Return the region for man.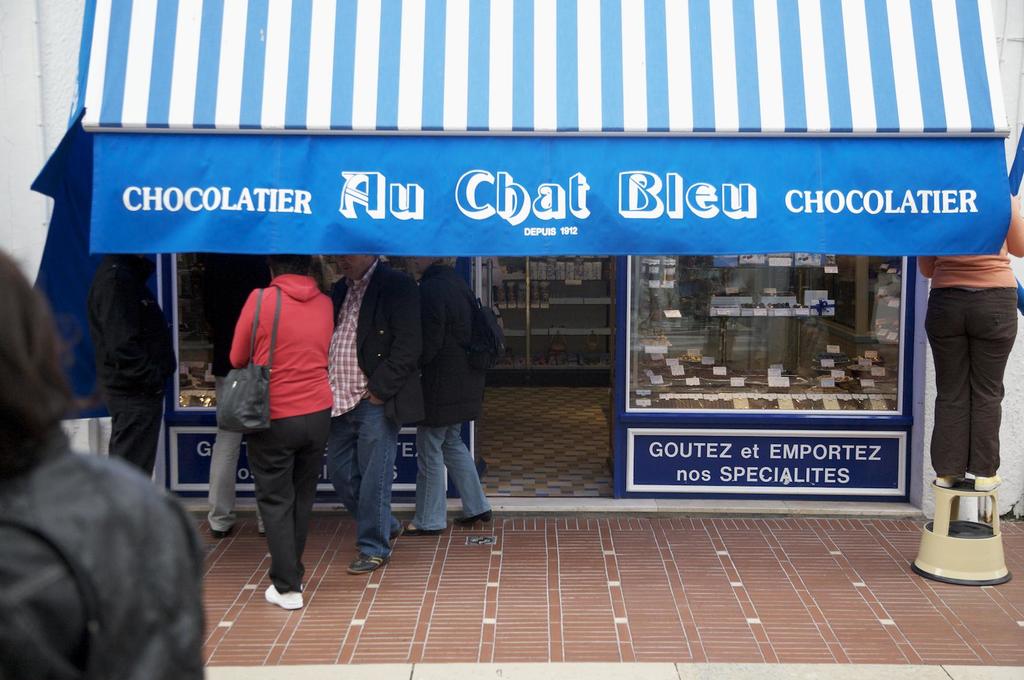
l=0, t=243, r=209, b=679.
